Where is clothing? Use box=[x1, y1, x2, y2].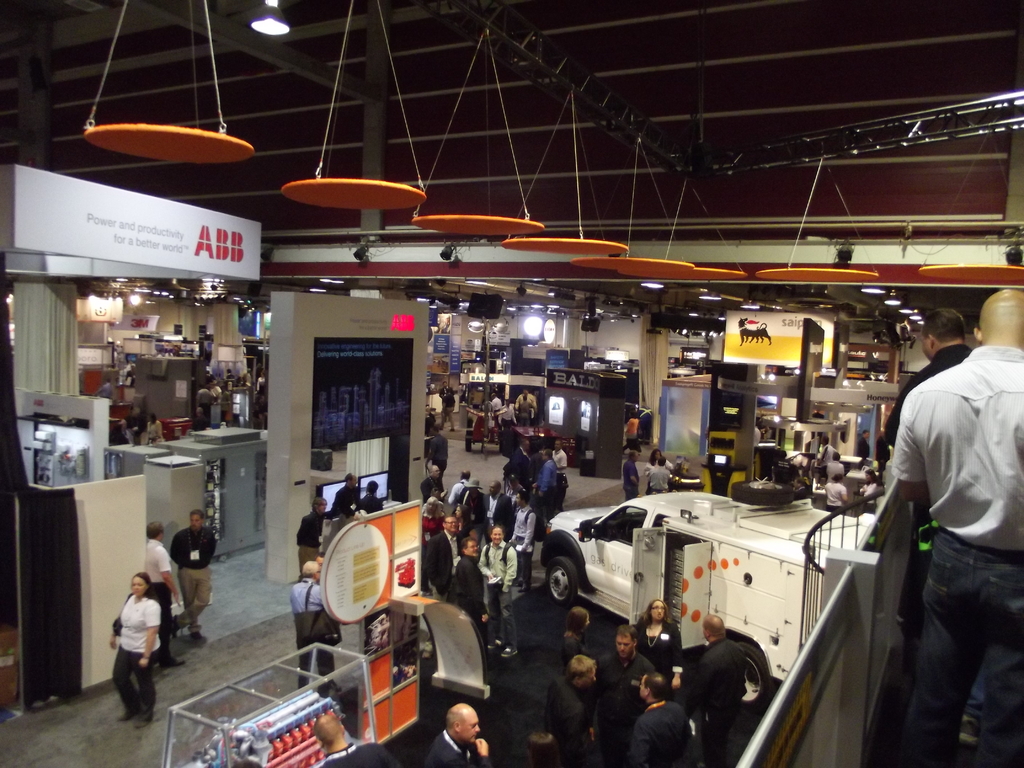
box=[430, 433, 447, 487].
